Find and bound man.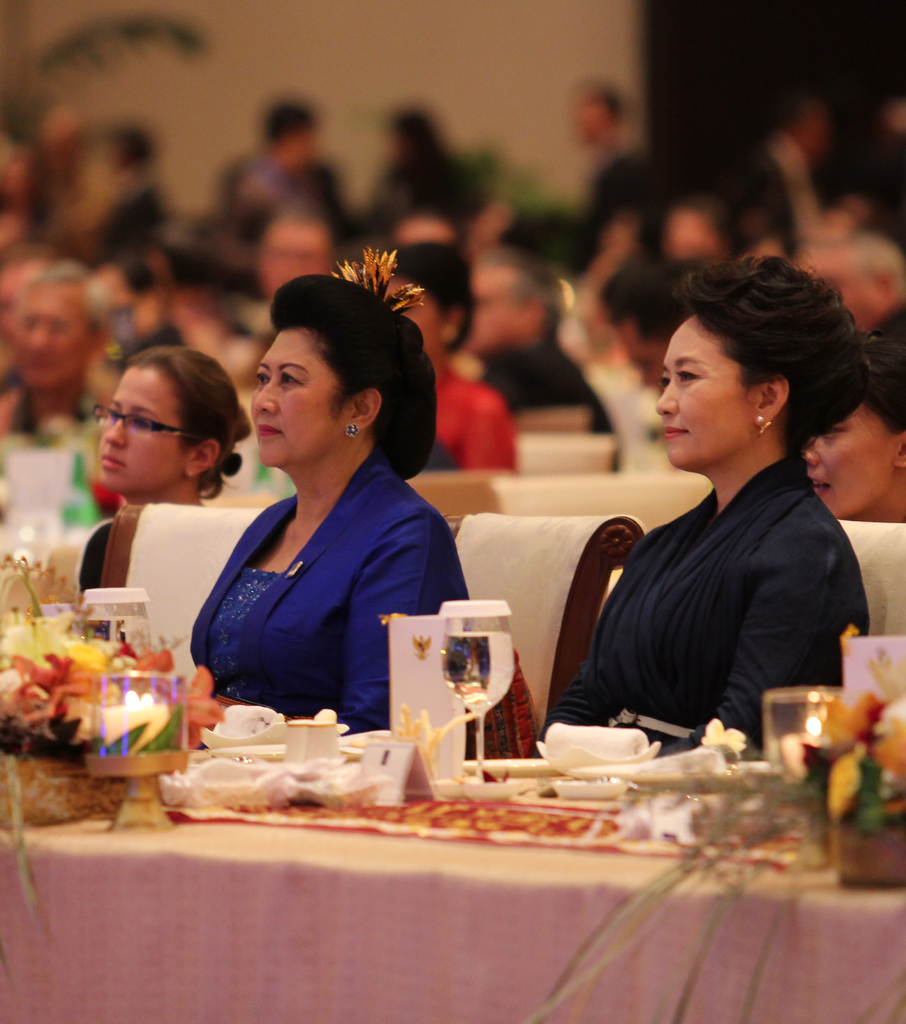
Bound: crop(213, 92, 321, 247).
